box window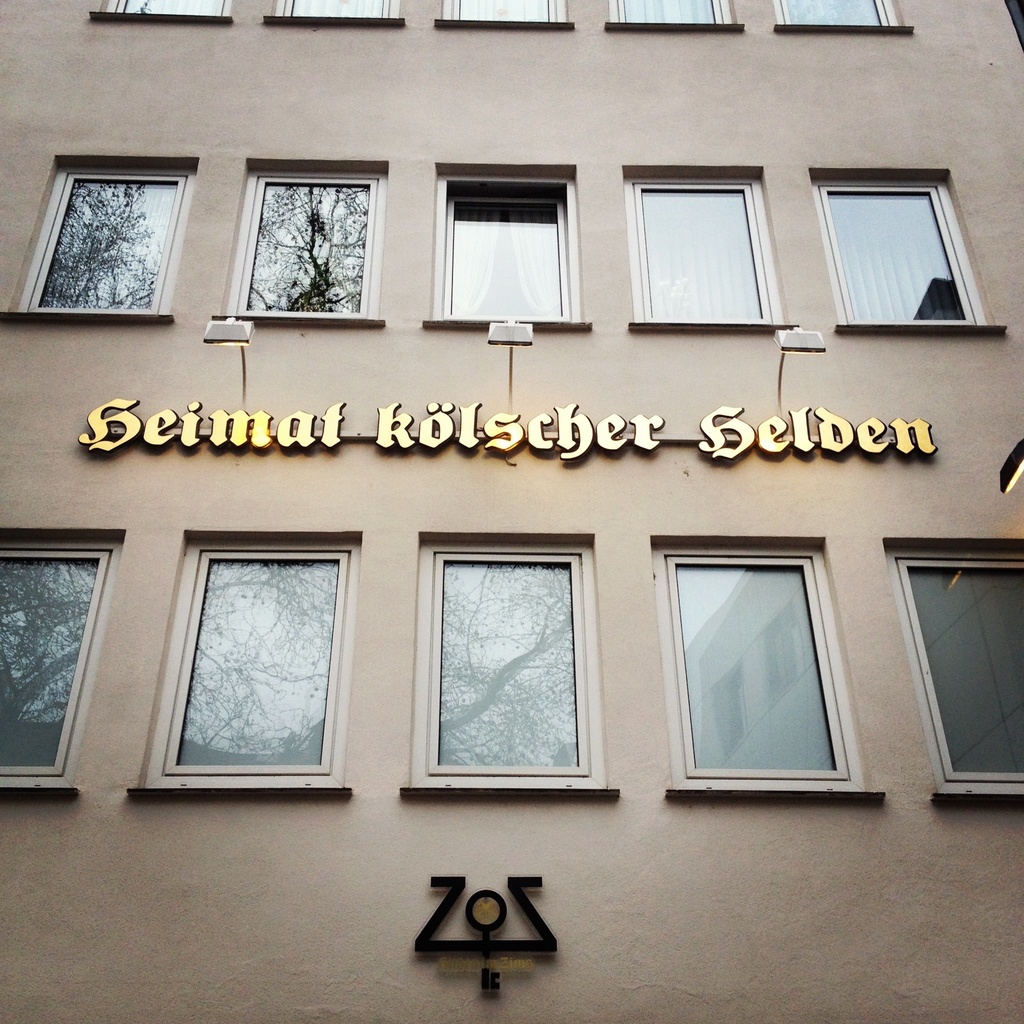
{"left": 442, "top": 0, "right": 568, "bottom": 29}
